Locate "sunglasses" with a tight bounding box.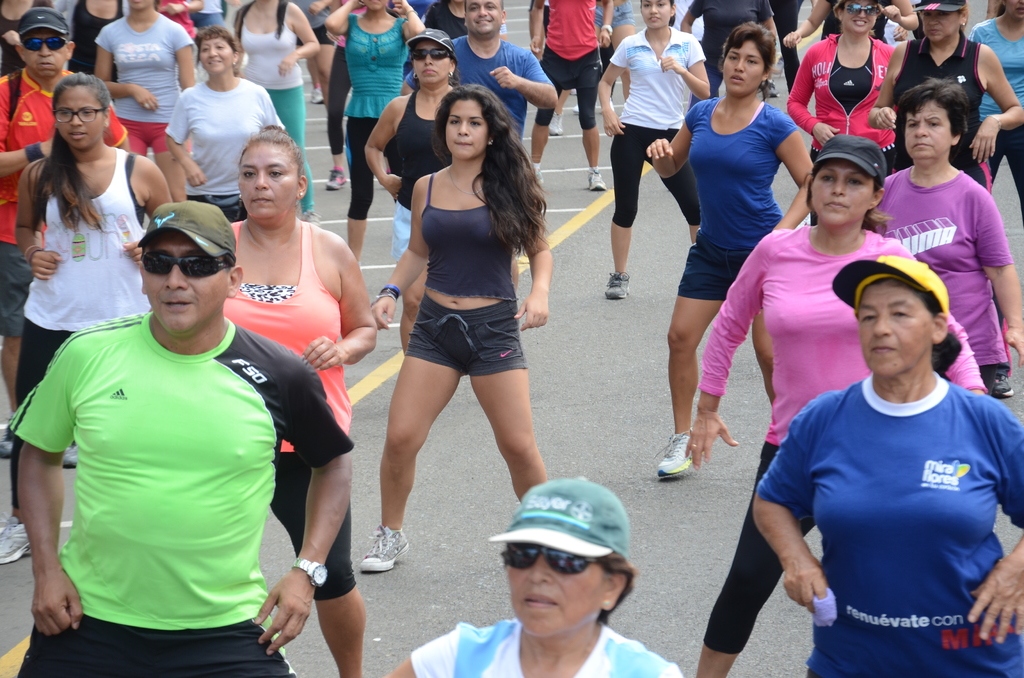
504 547 605 575.
